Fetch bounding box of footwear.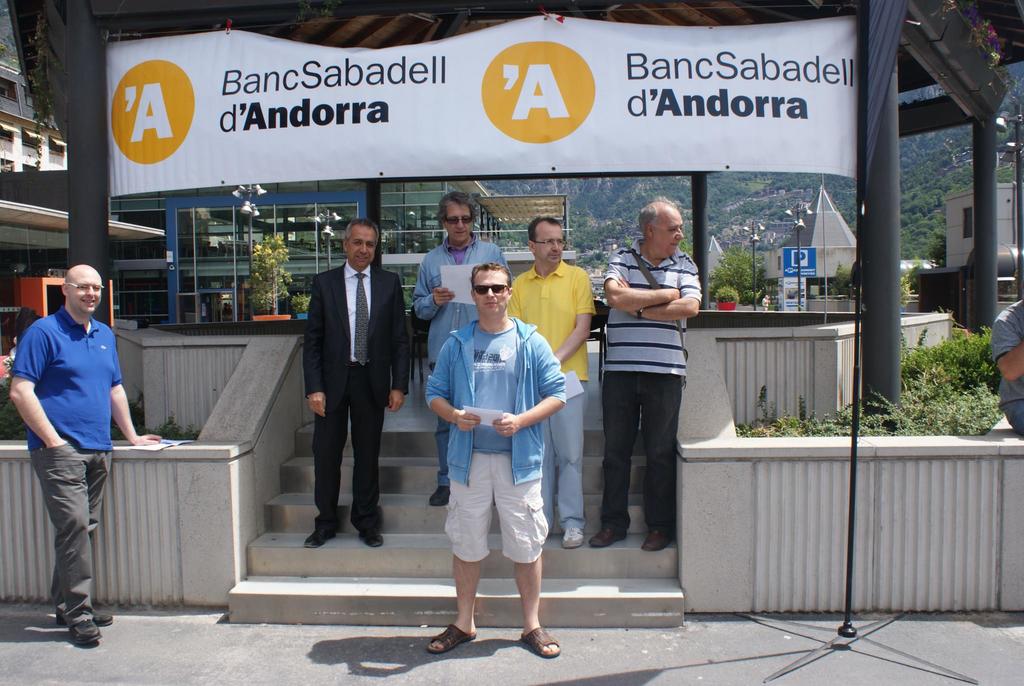
Bbox: pyautogui.locateOnScreen(559, 529, 584, 549).
